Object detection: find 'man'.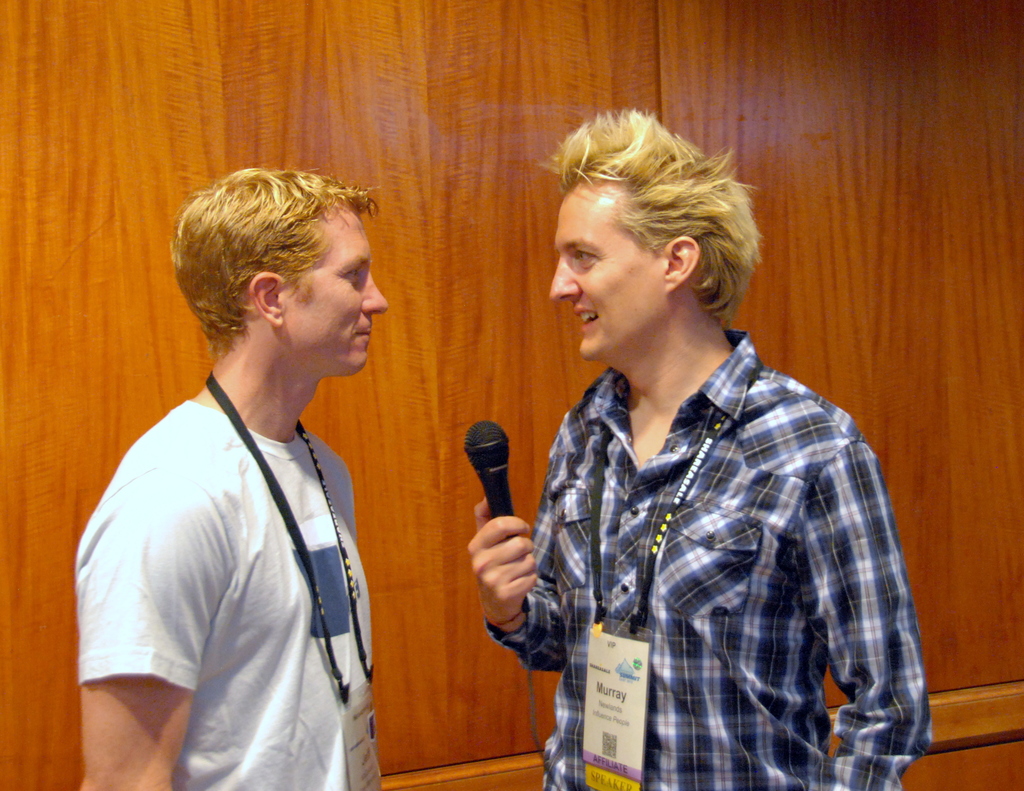
rect(454, 98, 939, 790).
